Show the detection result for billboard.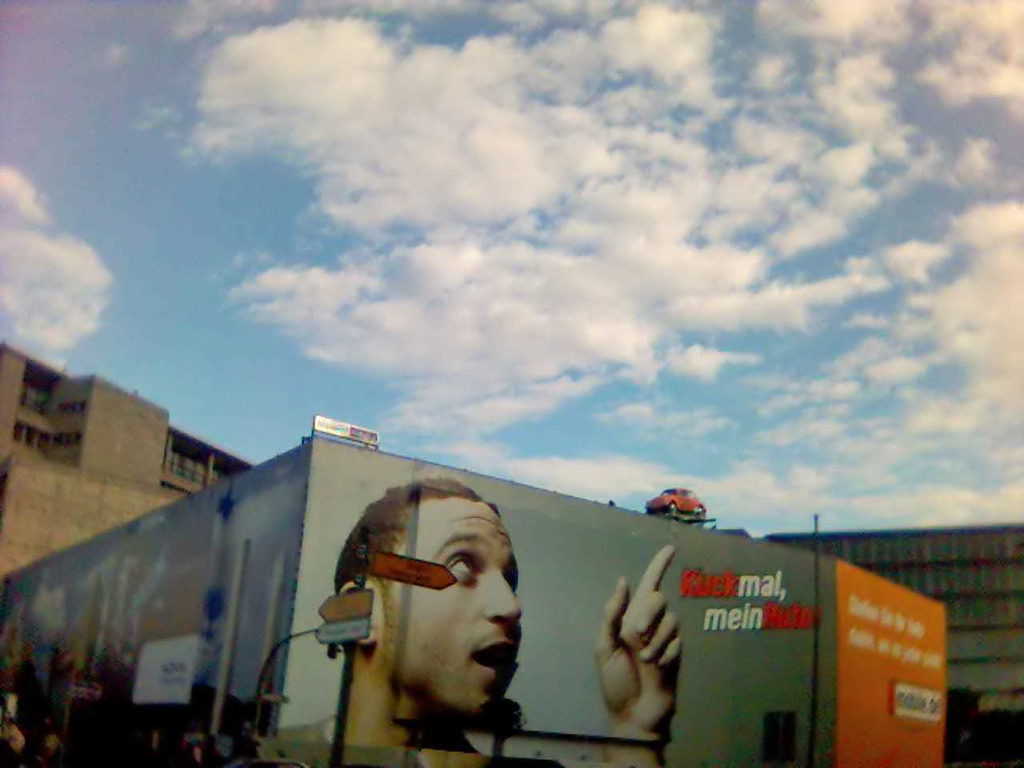
(274,430,947,767).
